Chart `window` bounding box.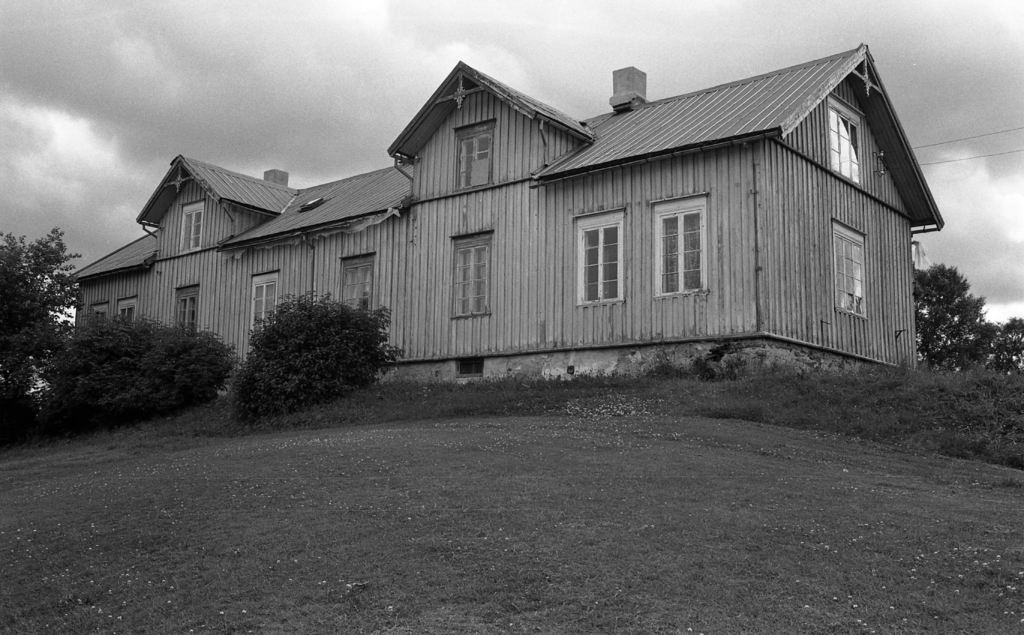
Charted: bbox=[456, 240, 491, 314].
